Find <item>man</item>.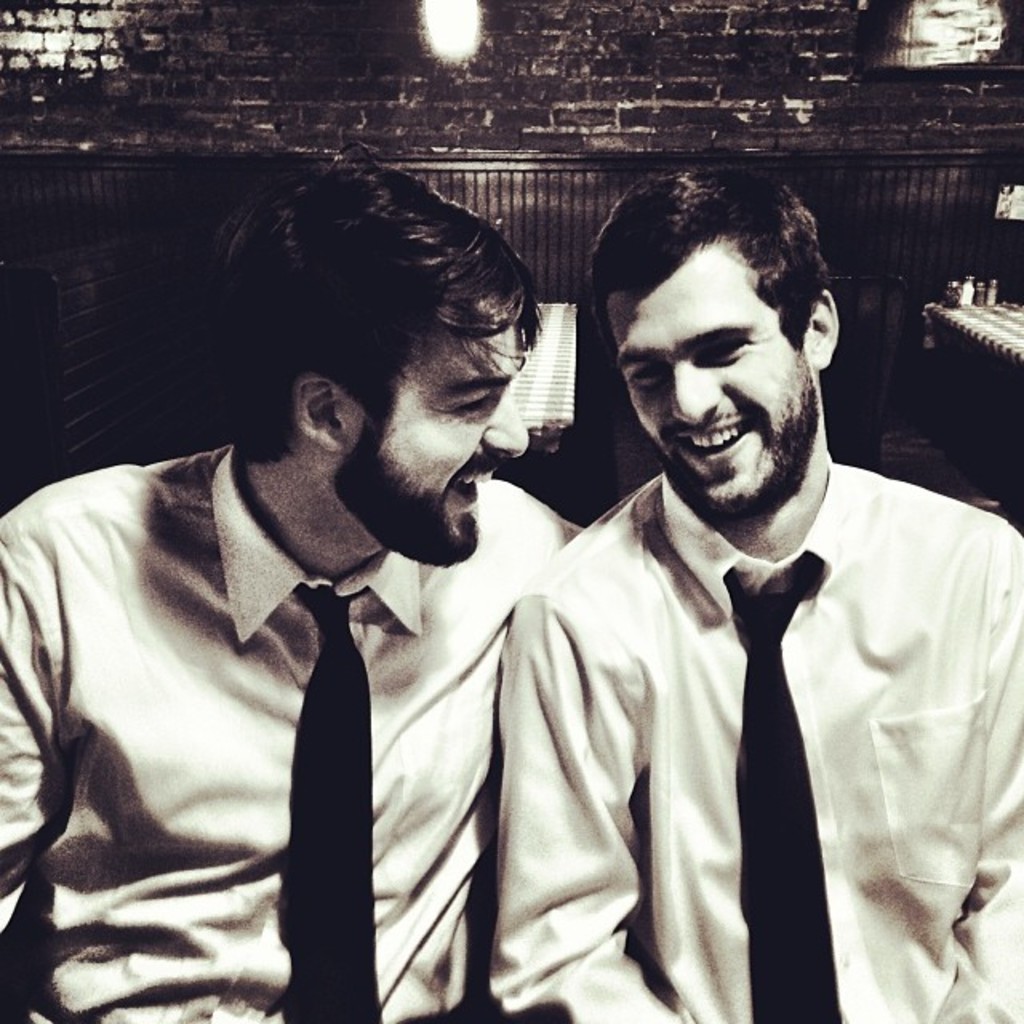
<bbox>498, 165, 1022, 1021</bbox>.
